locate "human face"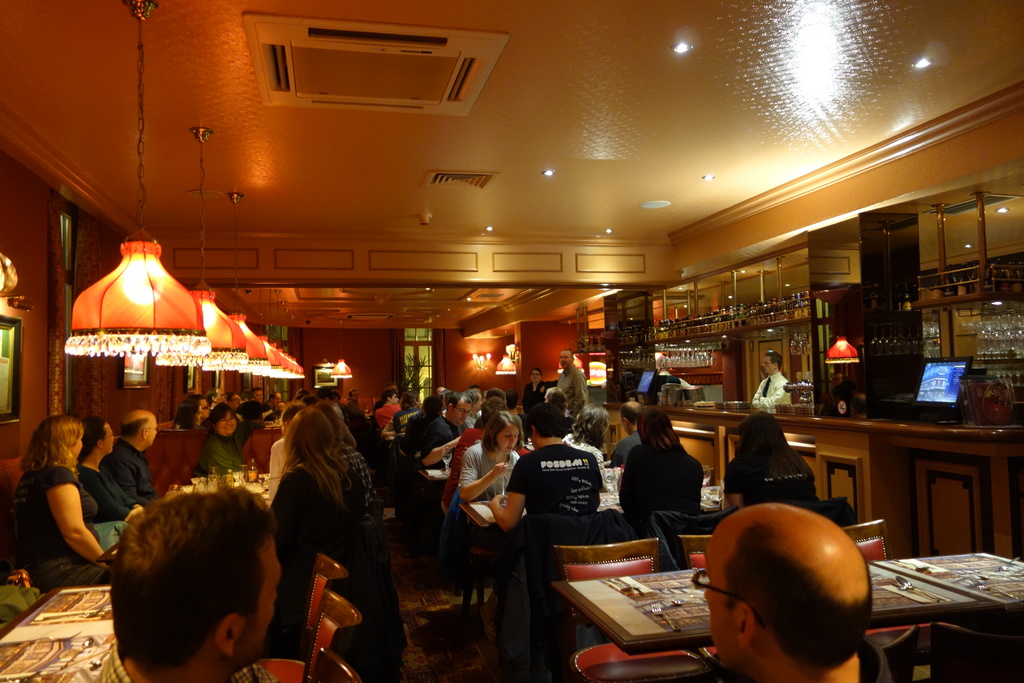
box(758, 358, 772, 368)
